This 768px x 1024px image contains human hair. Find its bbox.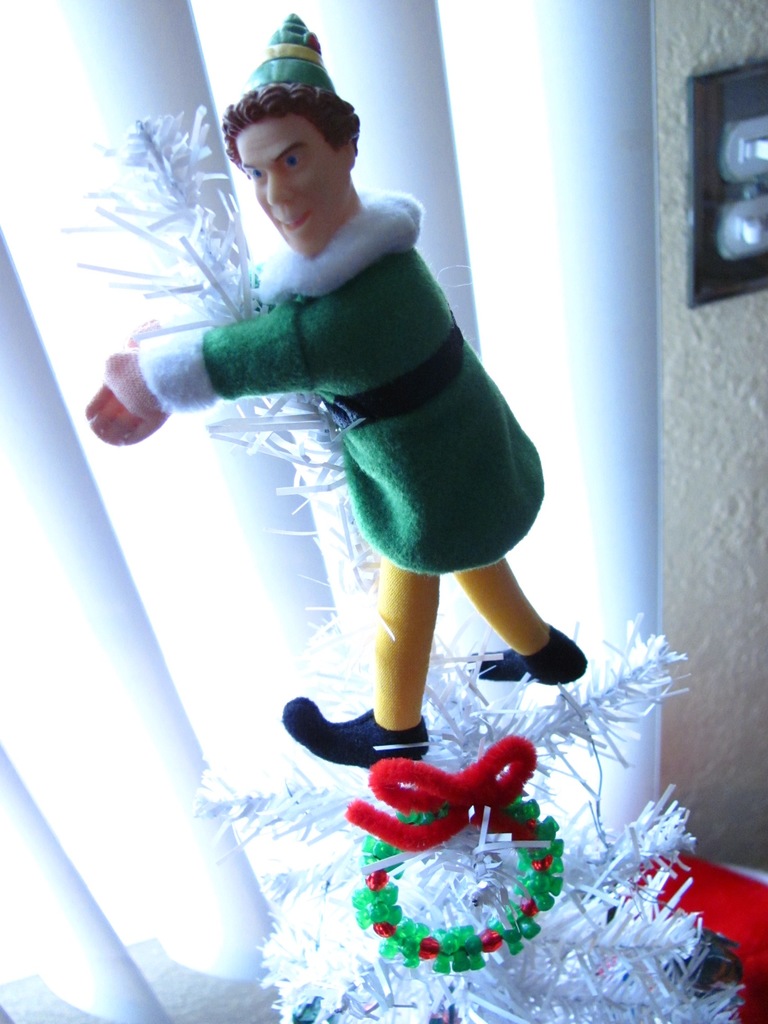
box(213, 81, 362, 179).
